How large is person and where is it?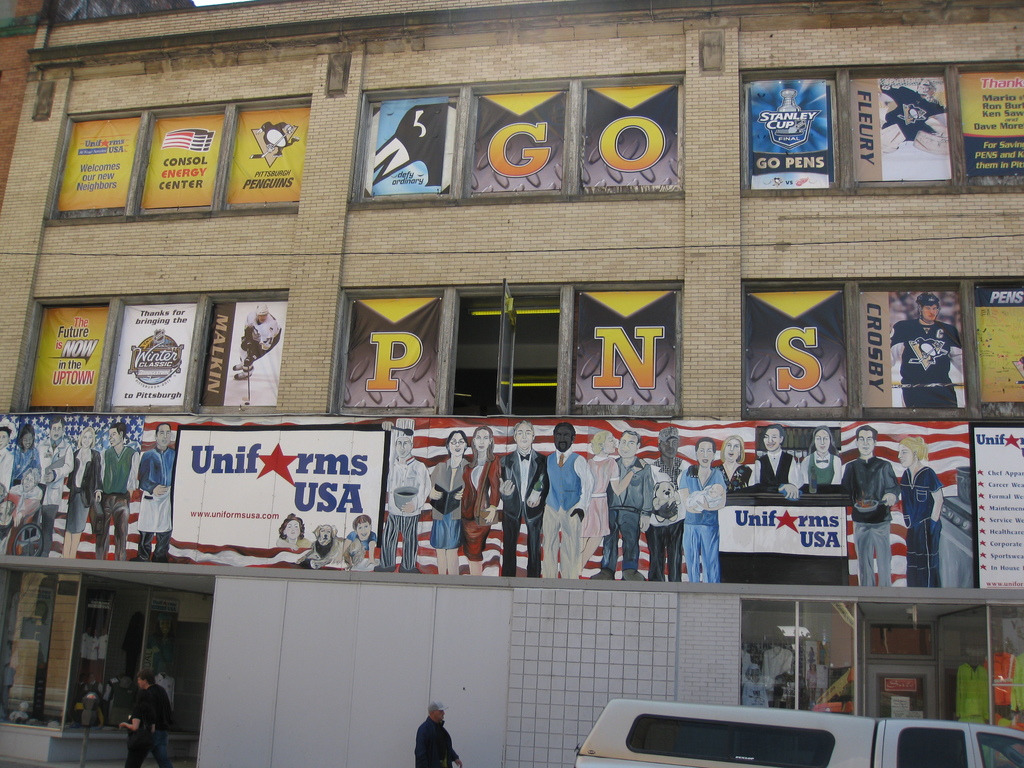
Bounding box: [left=5, top=426, right=37, bottom=488].
